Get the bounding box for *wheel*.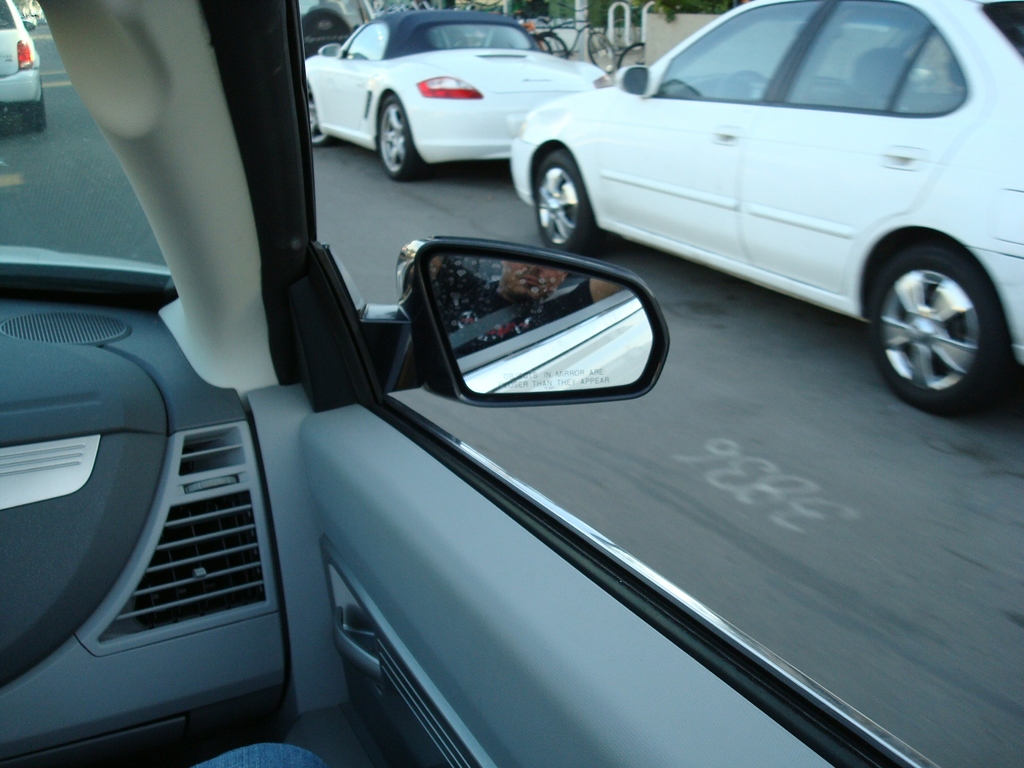
left=864, top=239, right=1016, bottom=413.
